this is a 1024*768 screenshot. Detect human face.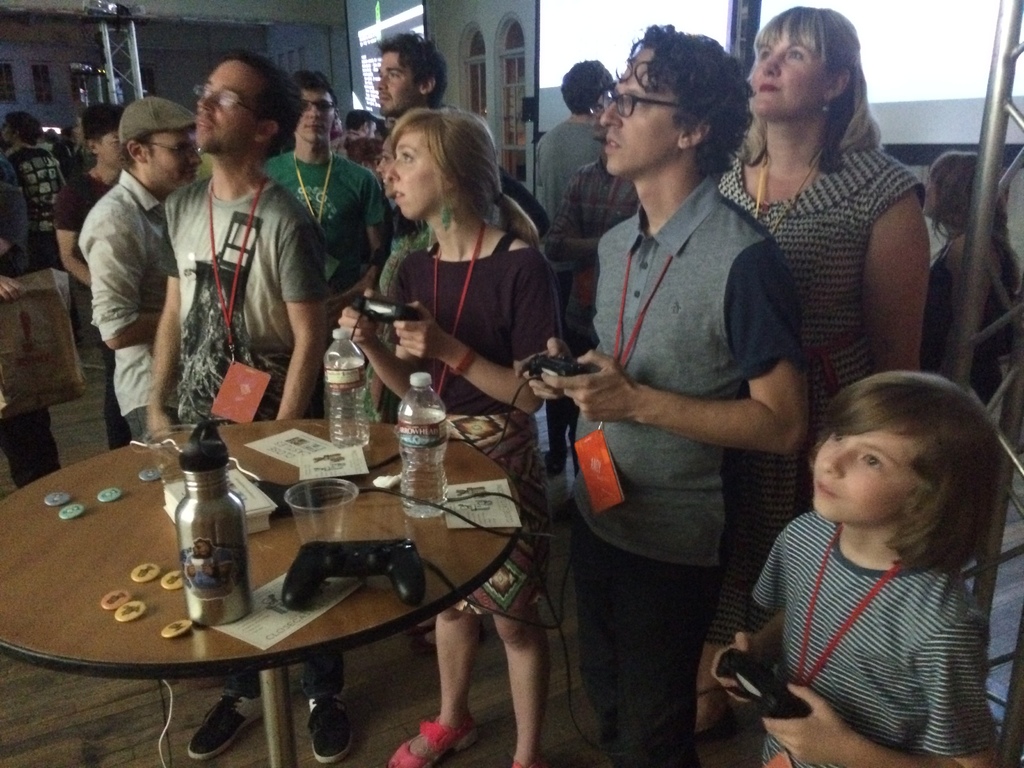
crop(593, 35, 676, 181).
